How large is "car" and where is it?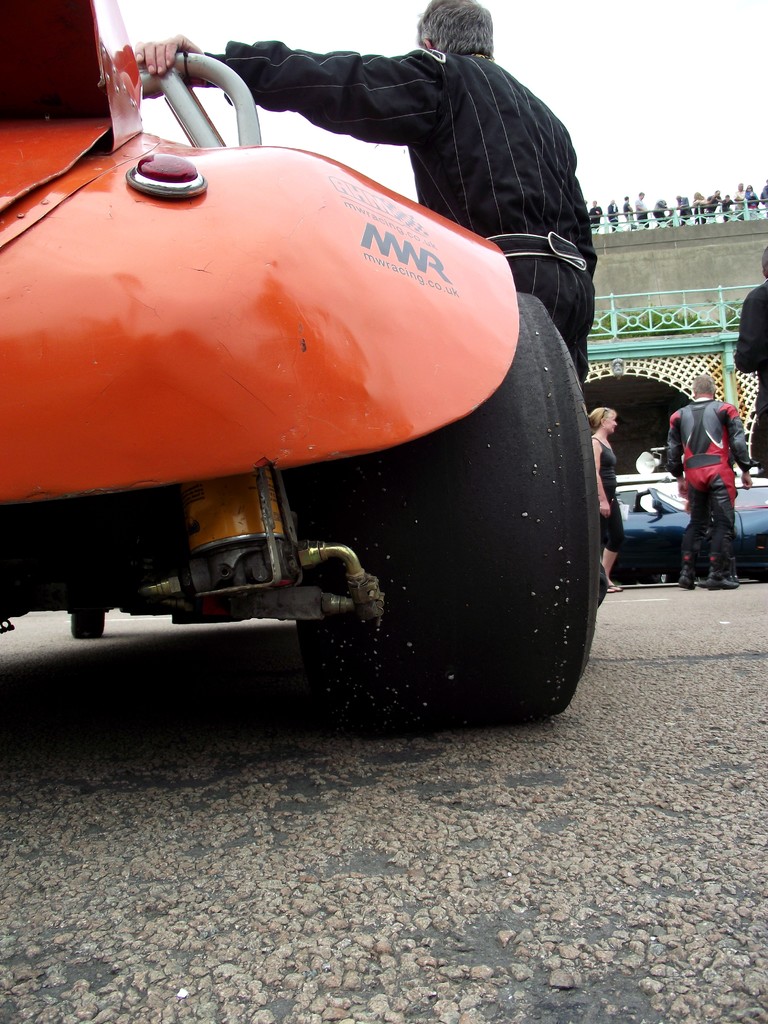
Bounding box: 0,0,604,714.
